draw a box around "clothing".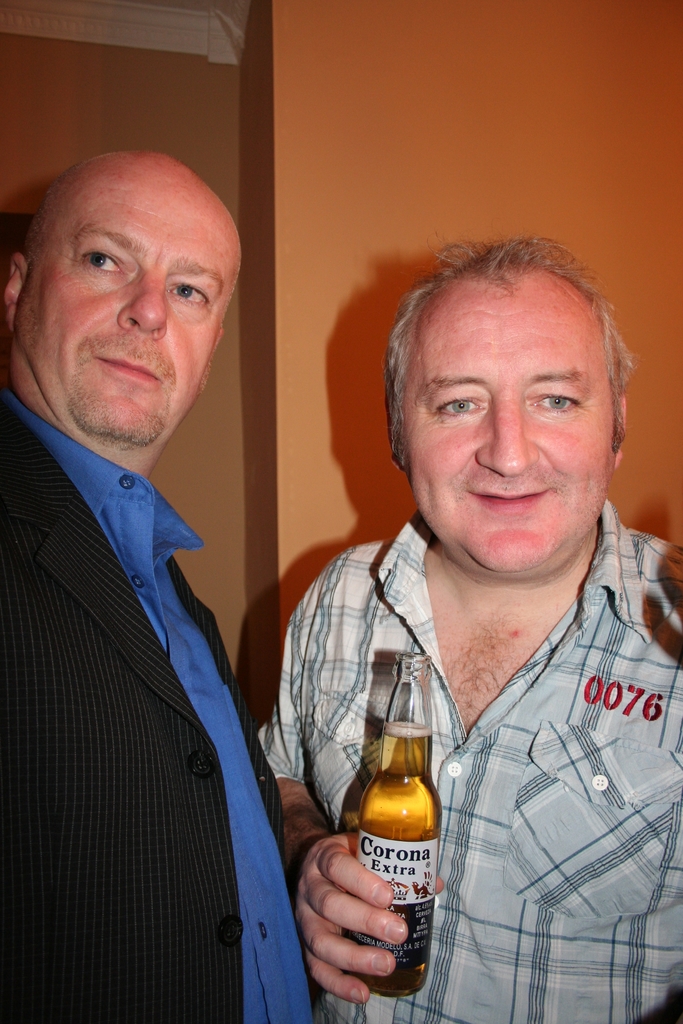
[253,509,682,1023].
